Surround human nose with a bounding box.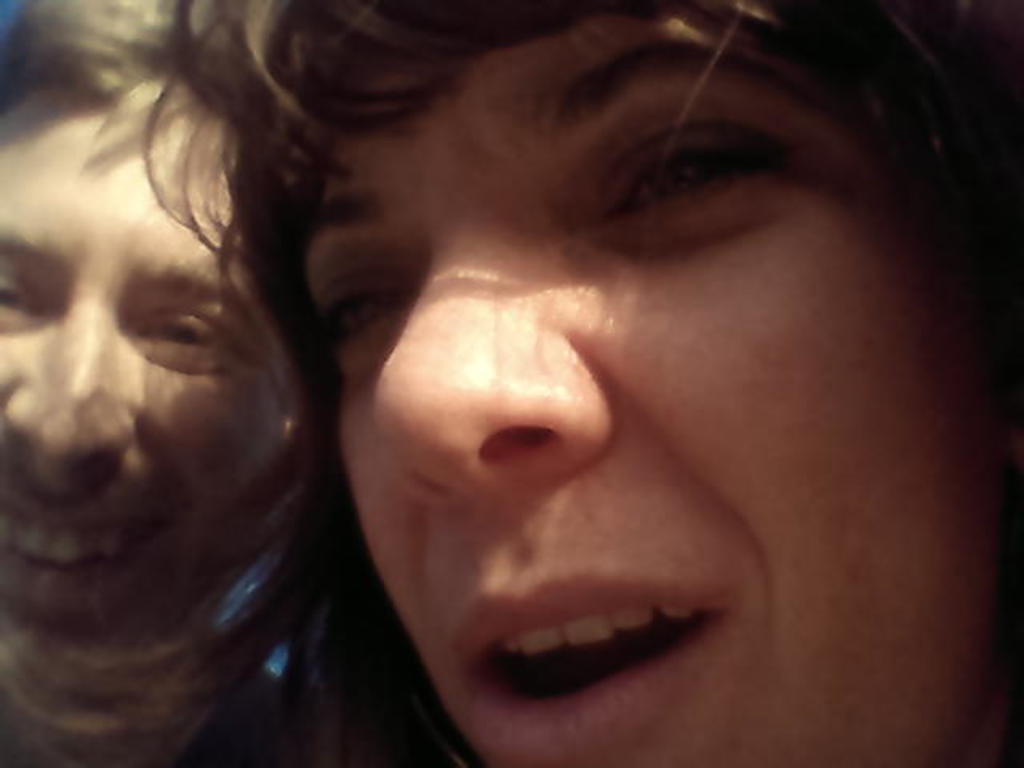
Rect(0, 288, 134, 470).
